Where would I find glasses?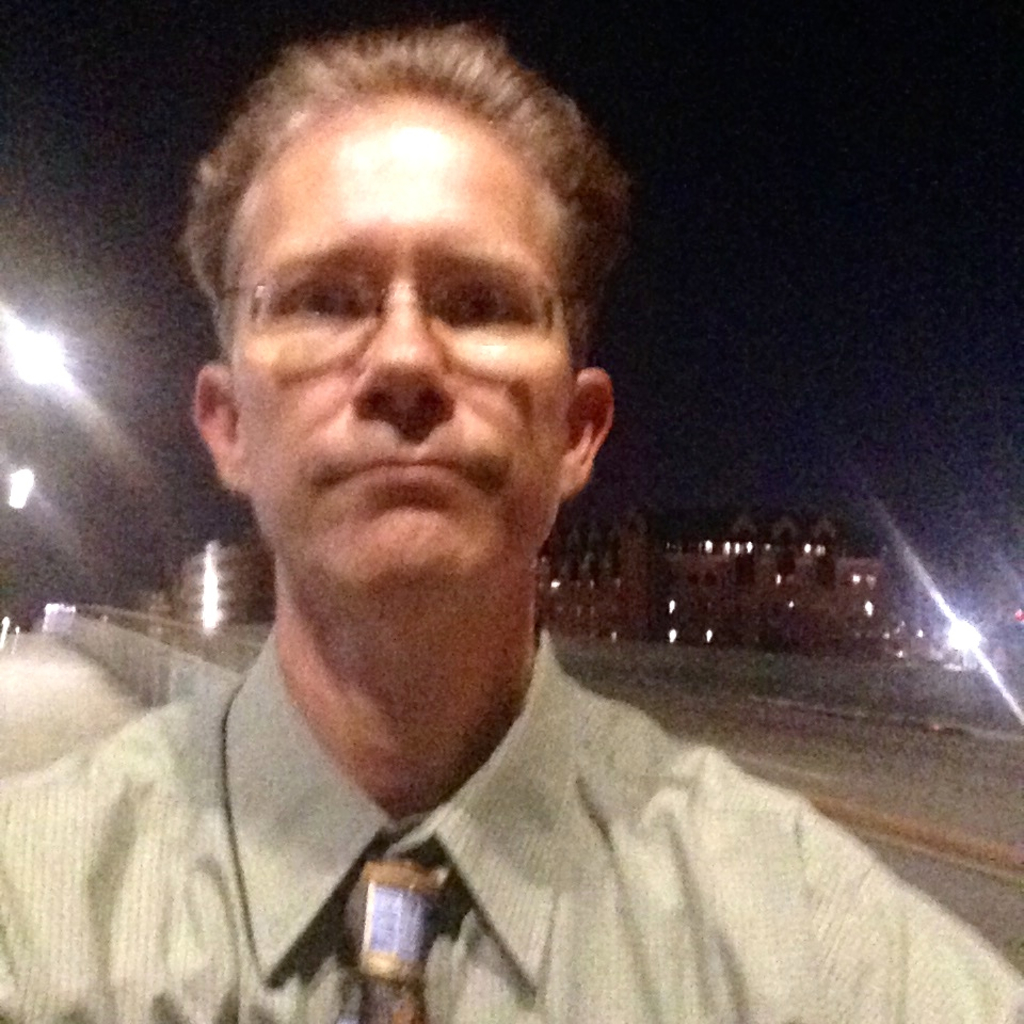
At box=[197, 237, 594, 384].
